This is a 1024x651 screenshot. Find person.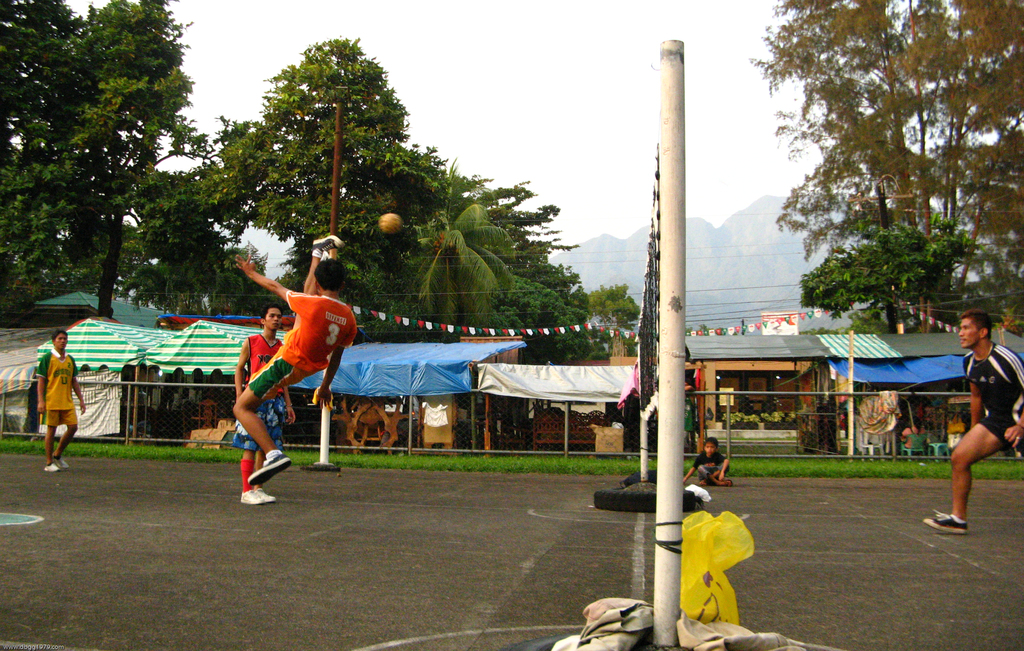
Bounding box: {"left": 682, "top": 437, "right": 735, "bottom": 488}.
